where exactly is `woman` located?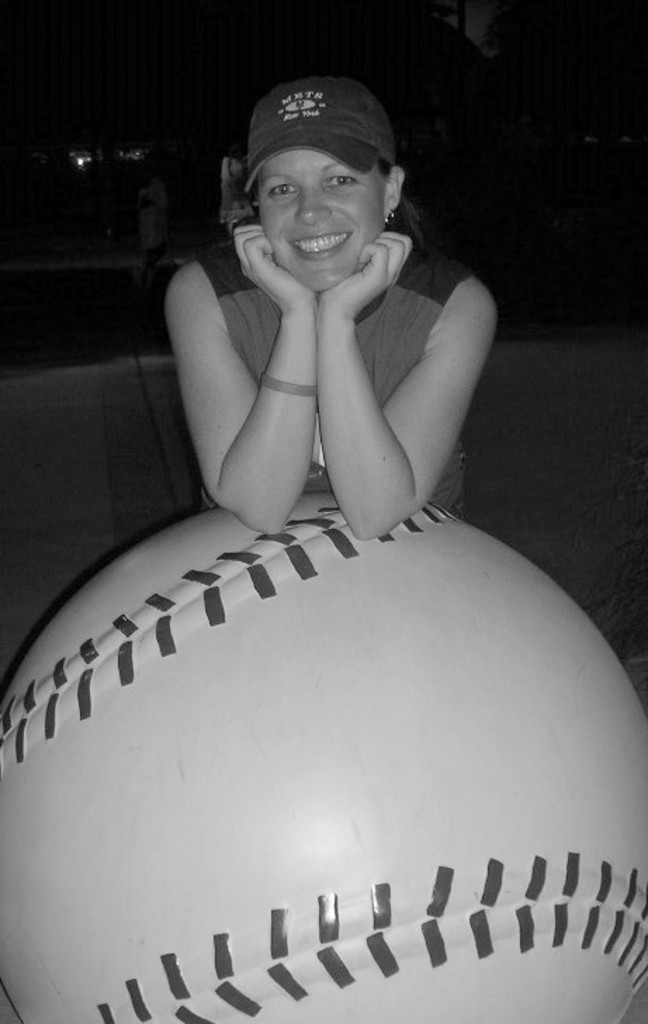
Its bounding box is 164/72/500/535.
